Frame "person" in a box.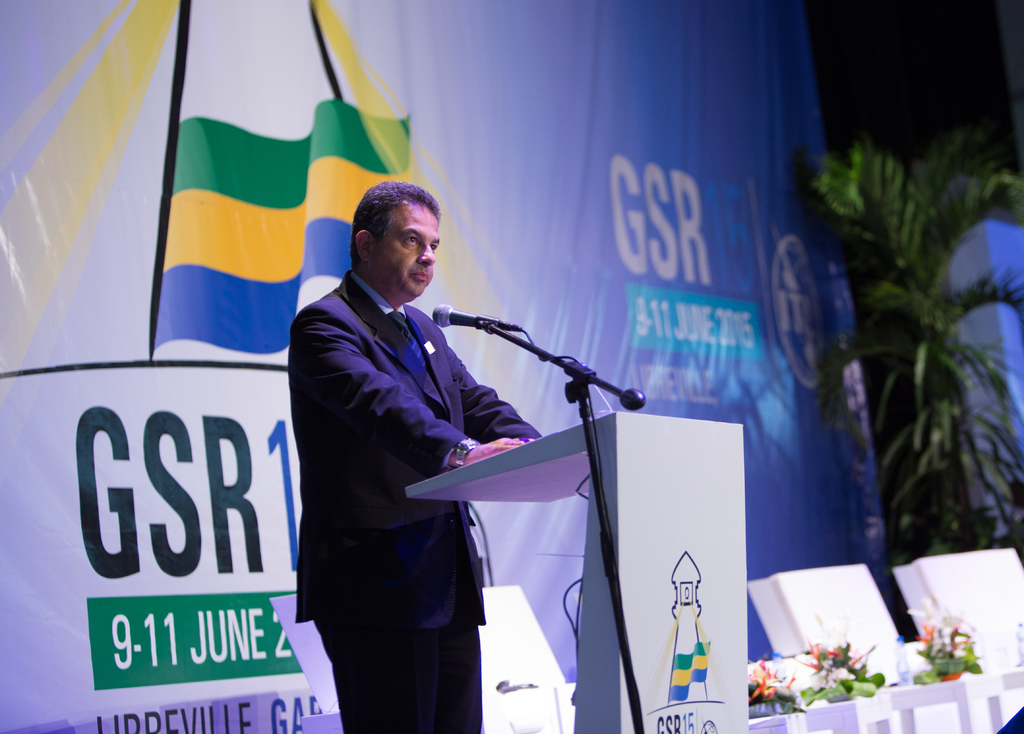
<bbox>313, 174, 548, 733</bbox>.
